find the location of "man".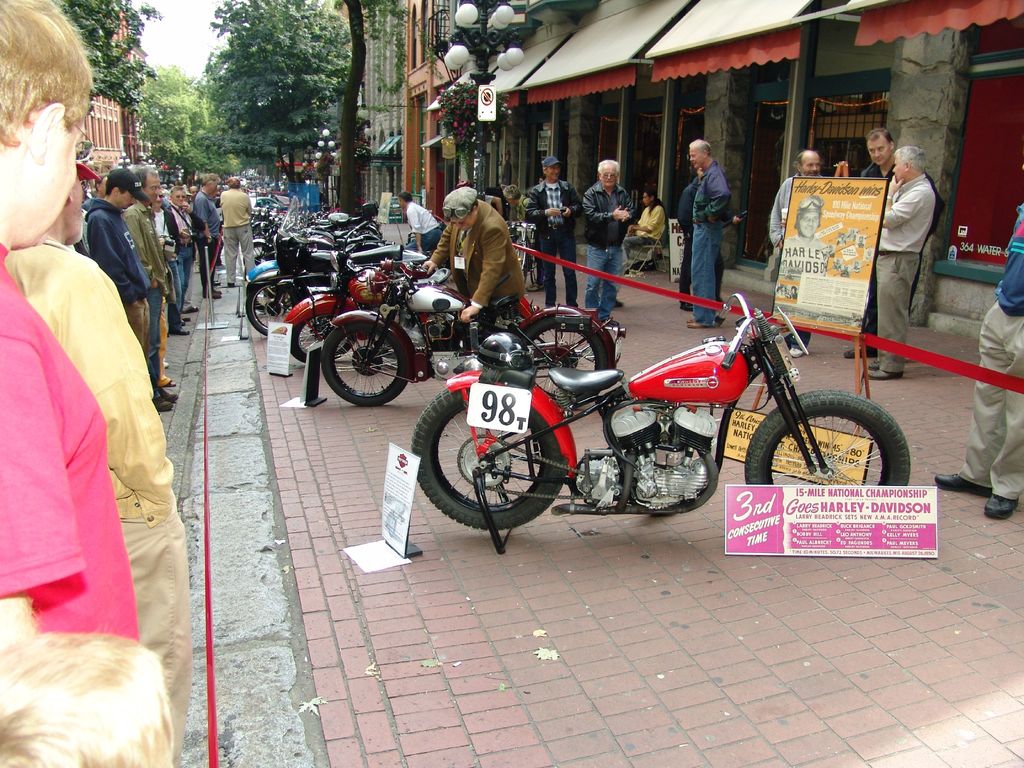
Location: BBox(88, 172, 111, 209).
